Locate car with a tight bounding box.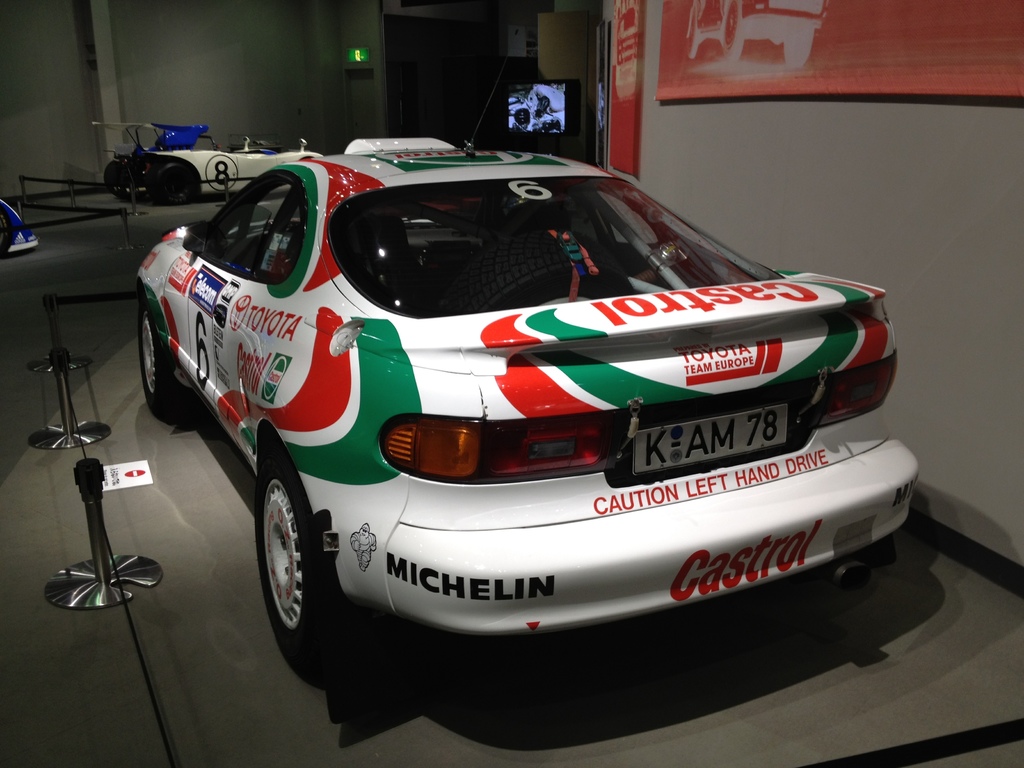
[x1=91, y1=118, x2=321, y2=206].
